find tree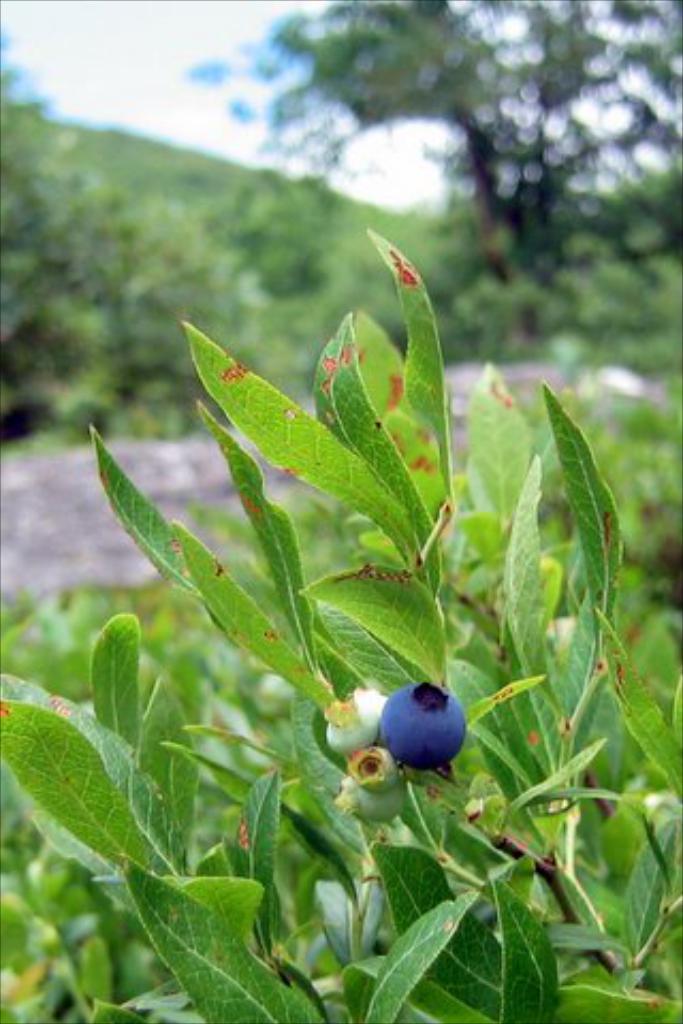
bbox(107, 175, 237, 422)
